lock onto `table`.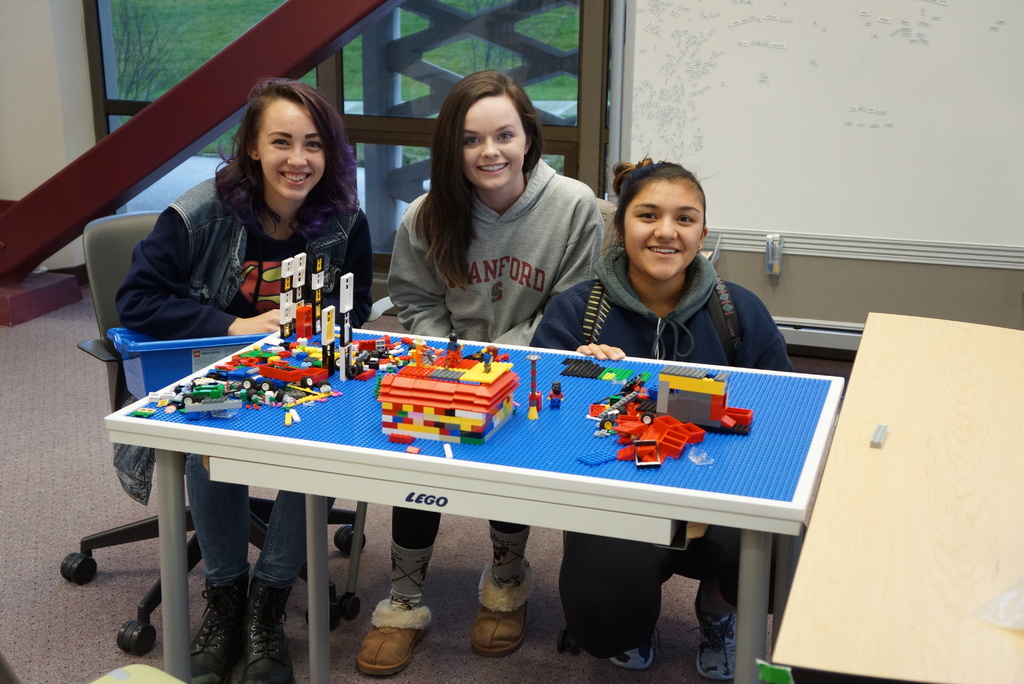
Locked: rect(767, 312, 1023, 683).
